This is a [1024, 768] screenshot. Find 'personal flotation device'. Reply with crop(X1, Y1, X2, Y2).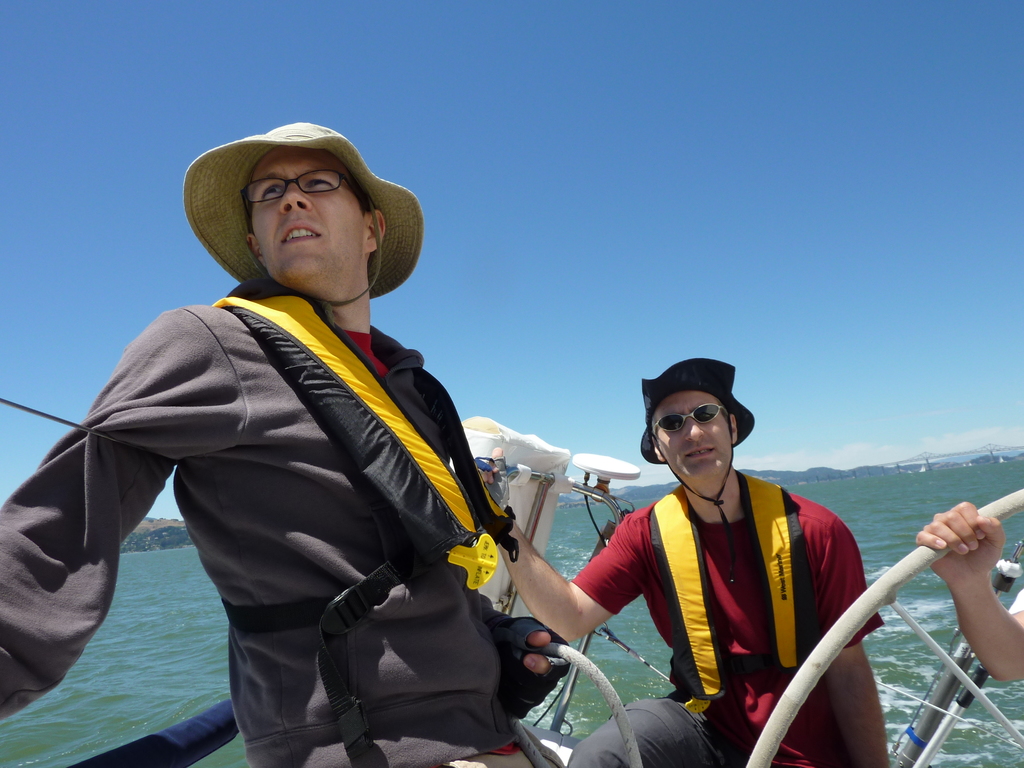
crop(221, 281, 523, 767).
